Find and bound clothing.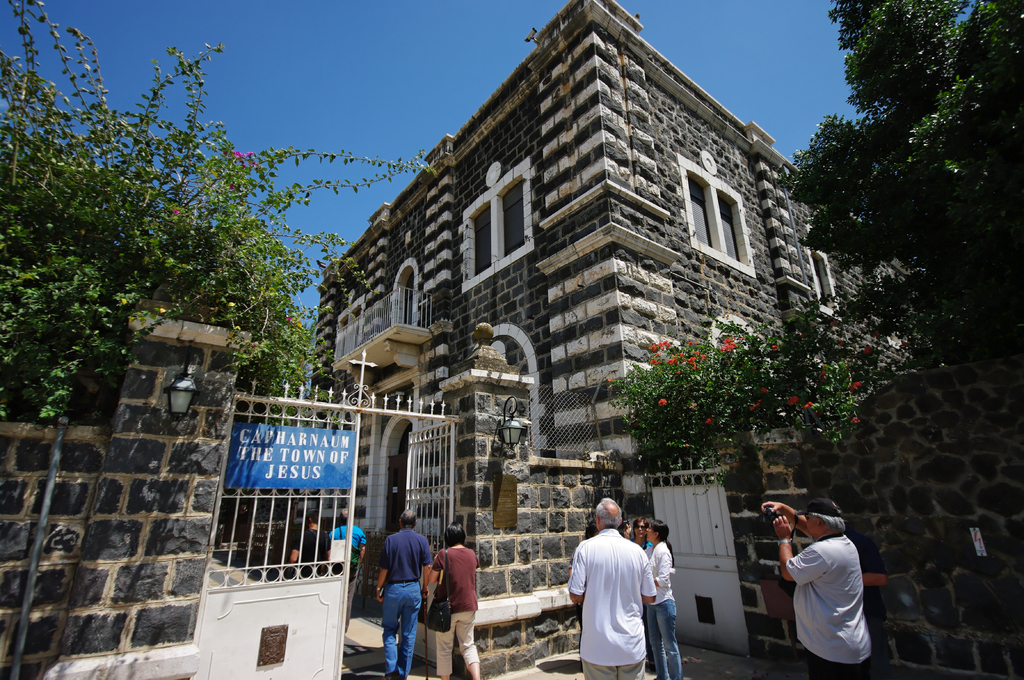
Bound: [294, 526, 329, 582].
